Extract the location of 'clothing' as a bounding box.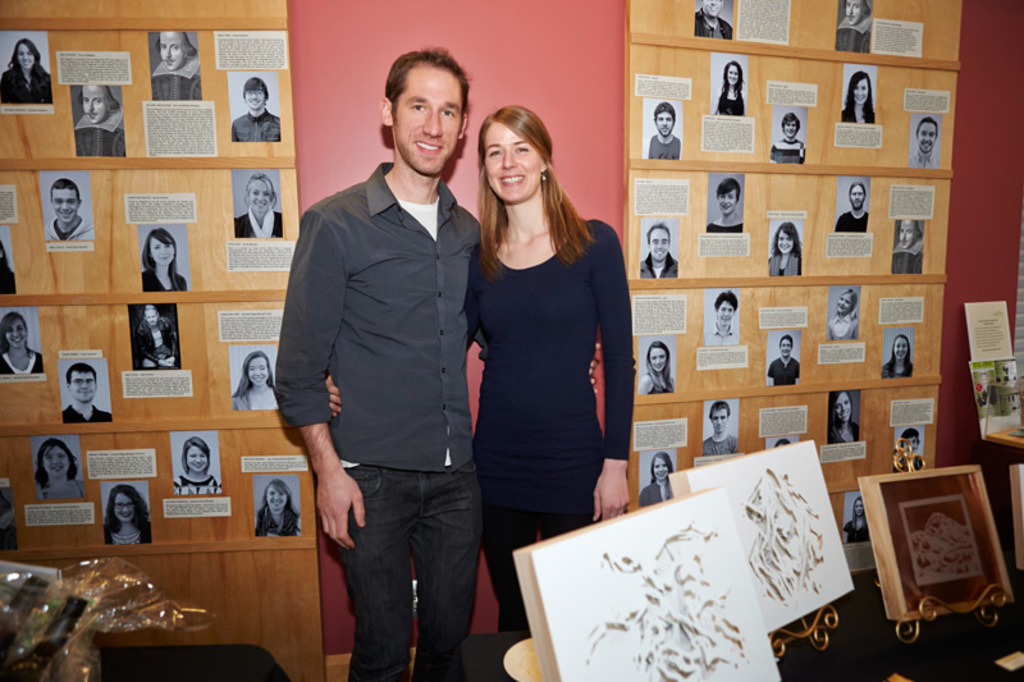
bbox=[910, 154, 941, 170].
